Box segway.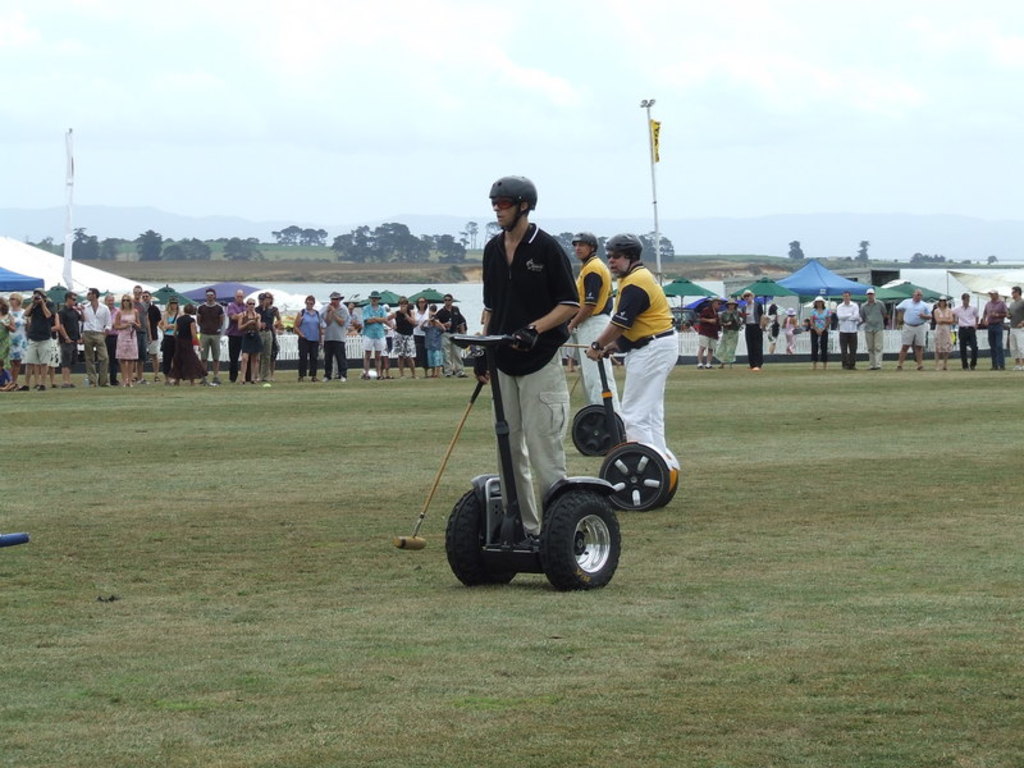
box=[561, 346, 617, 456].
